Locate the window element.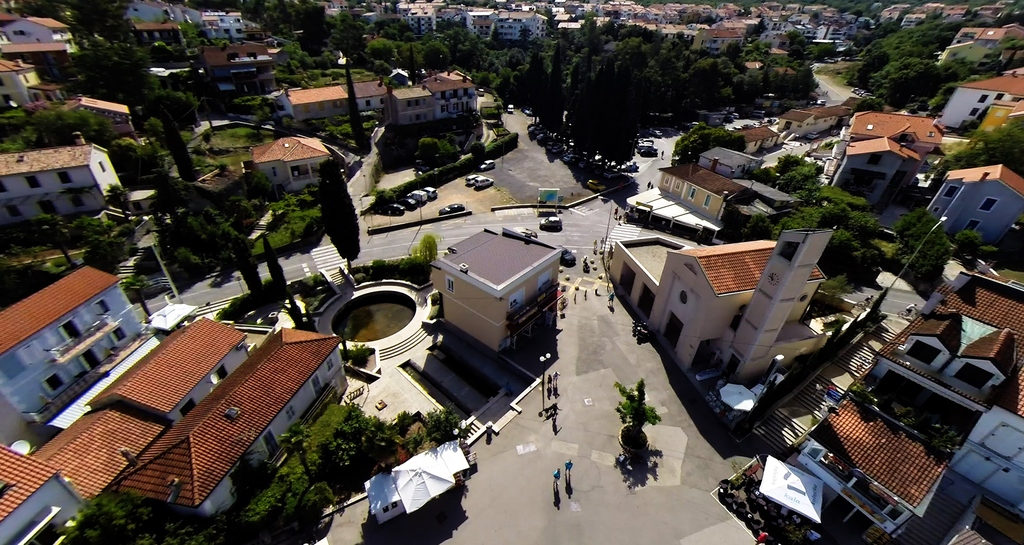
Element bbox: bbox=[264, 430, 282, 459].
